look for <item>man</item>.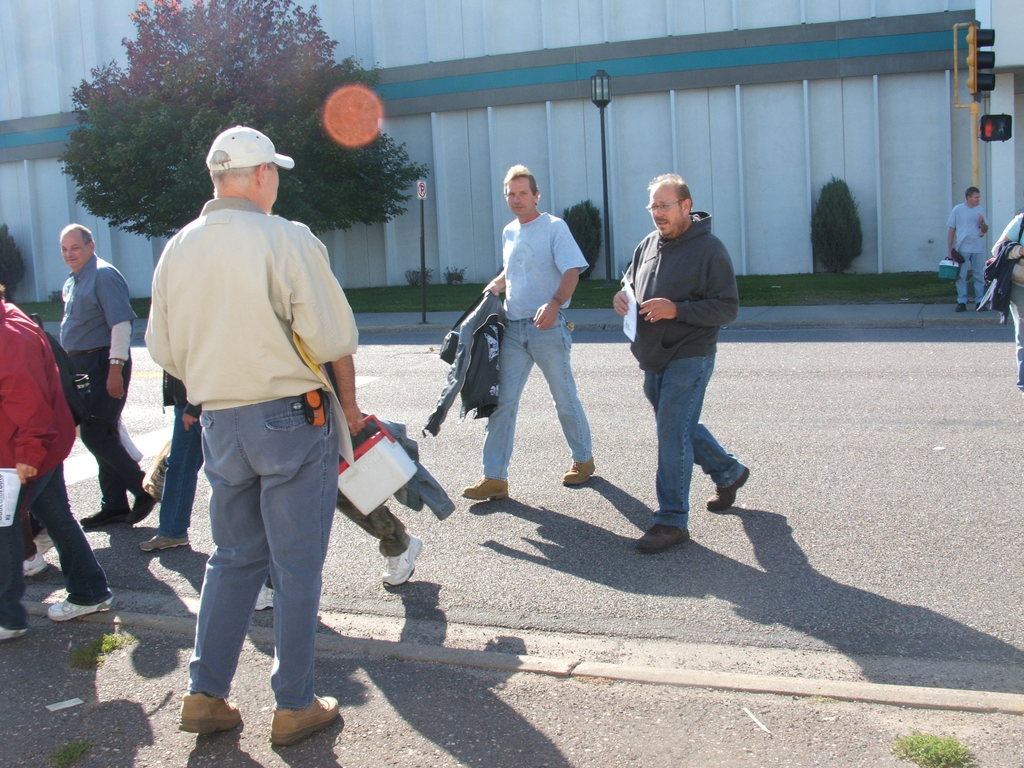
Found: bbox=(59, 221, 157, 529).
